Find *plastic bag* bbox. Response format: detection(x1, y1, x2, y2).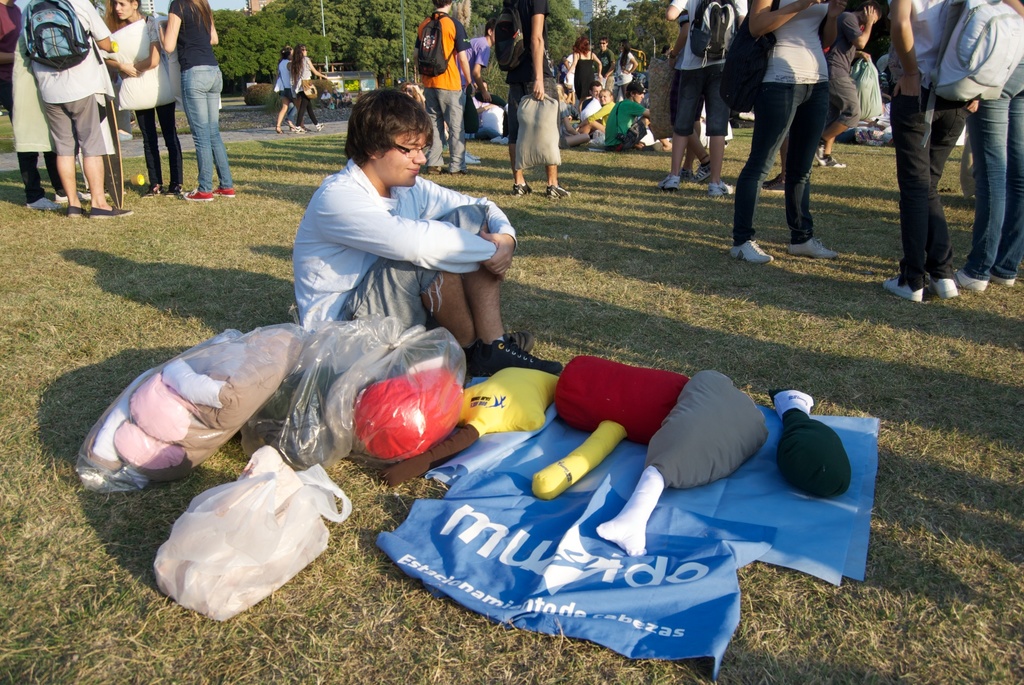
detection(74, 324, 305, 494).
